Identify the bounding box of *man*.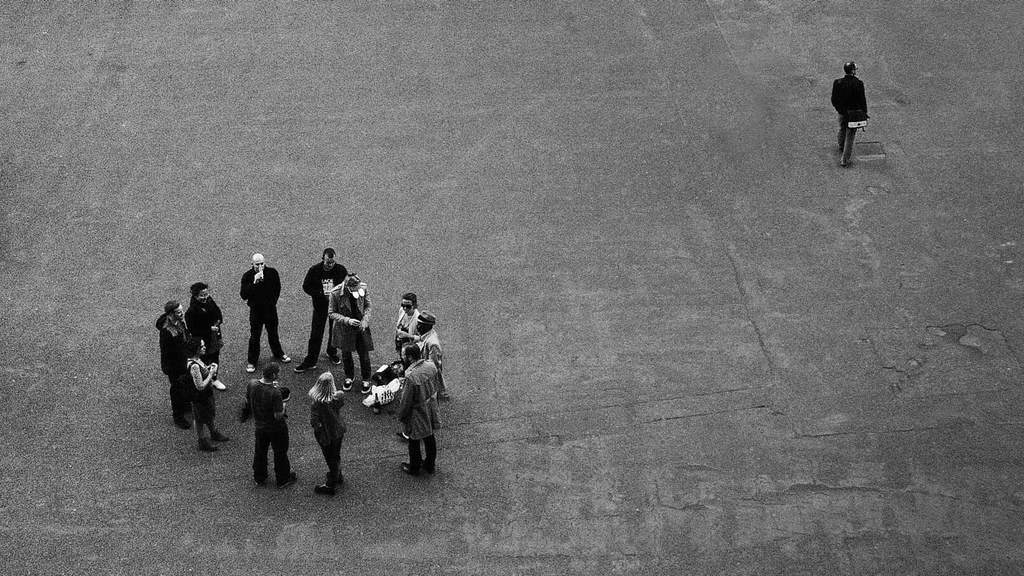
bbox(400, 340, 446, 476).
